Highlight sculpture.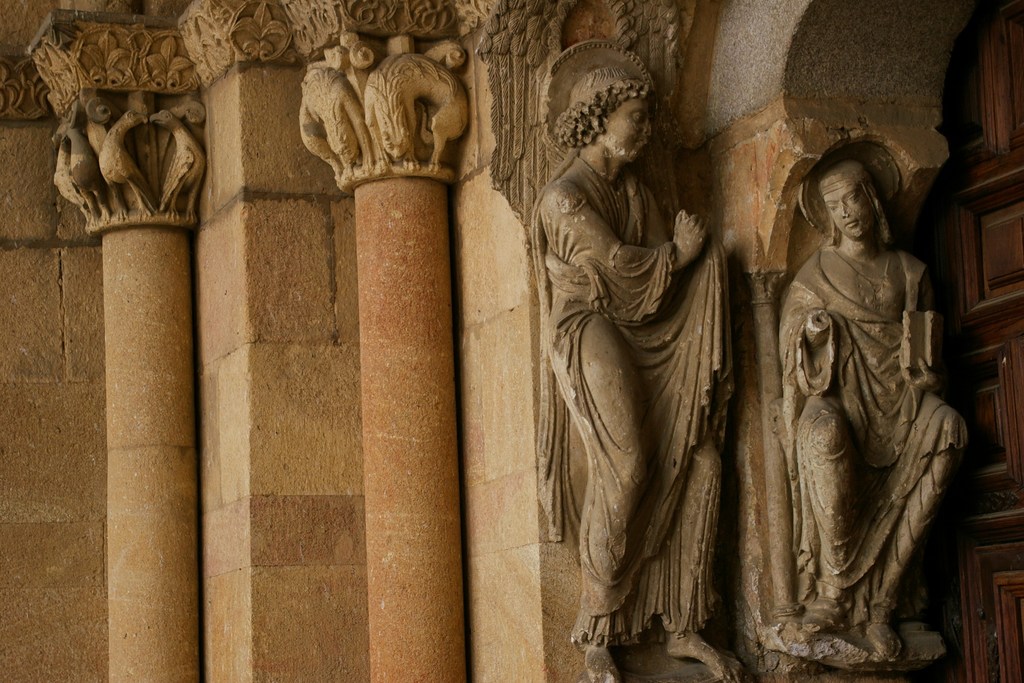
Highlighted region: l=530, t=39, r=732, b=682.
